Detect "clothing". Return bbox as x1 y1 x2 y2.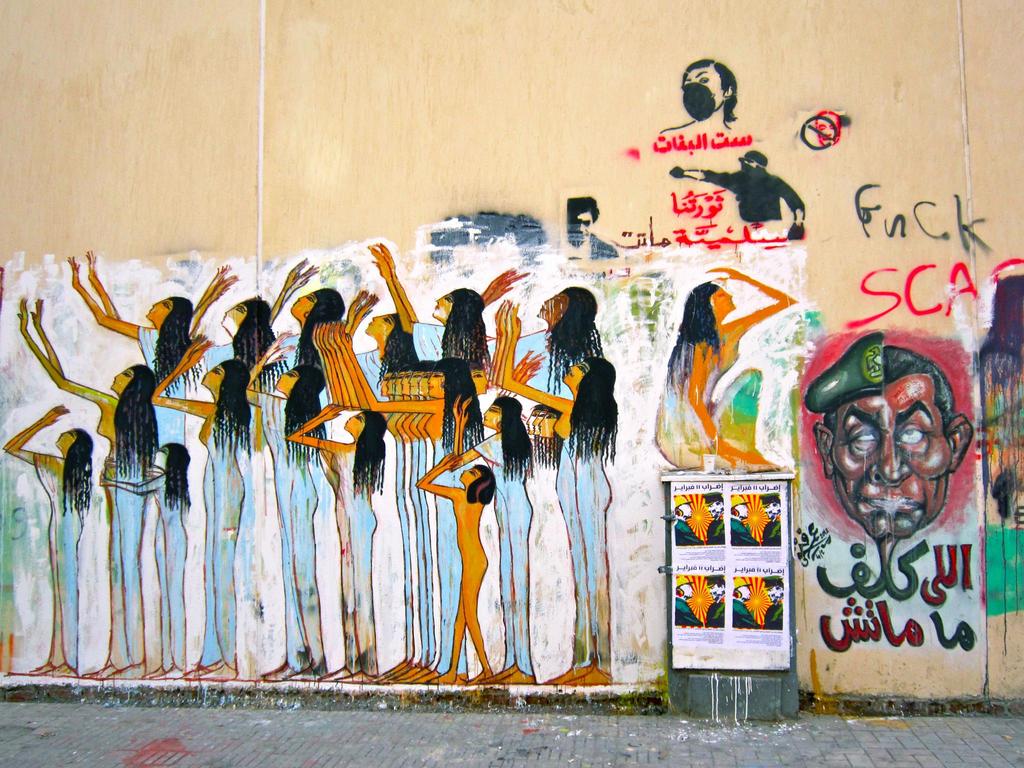
42 457 93 668.
